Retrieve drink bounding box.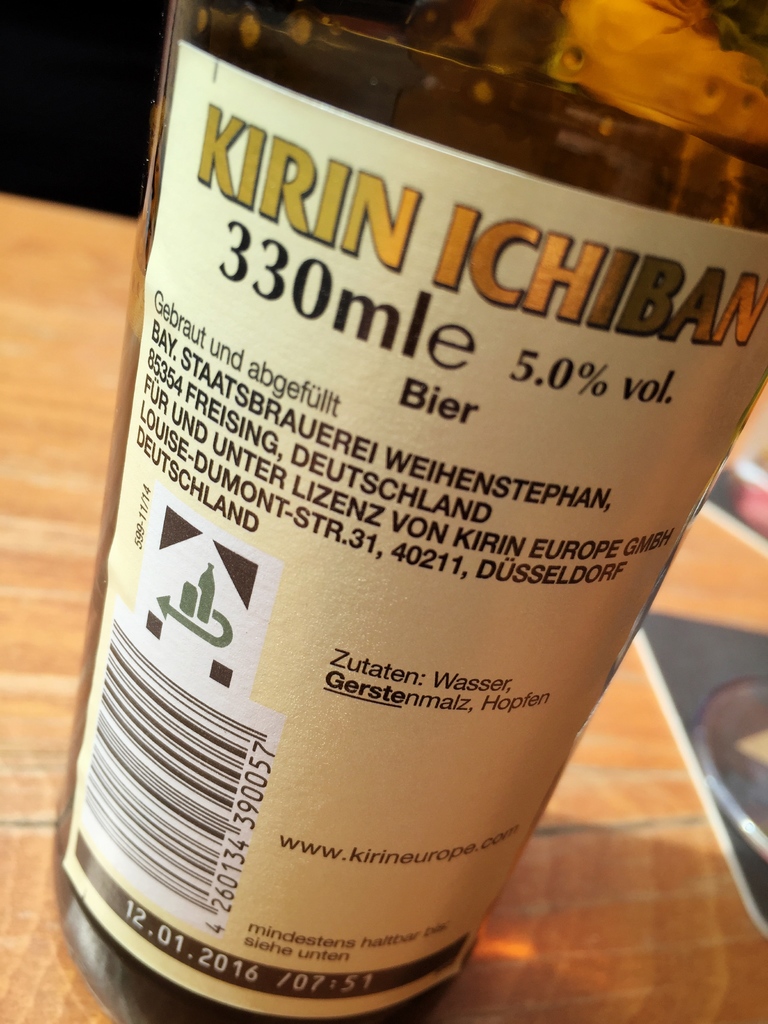
Bounding box: BBox(60, 40, 735, 1023).
